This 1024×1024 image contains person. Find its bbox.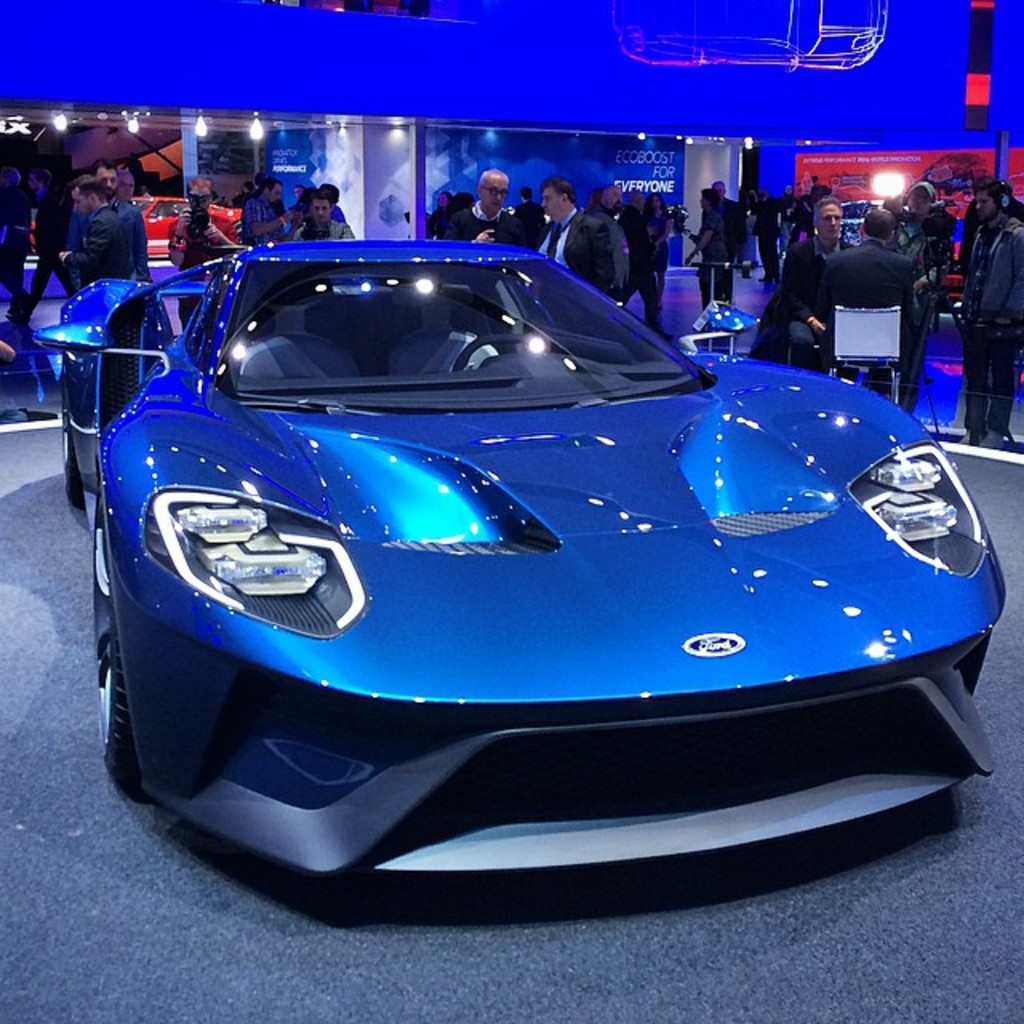
(left=797, top=179, right=950, bottom=403).
